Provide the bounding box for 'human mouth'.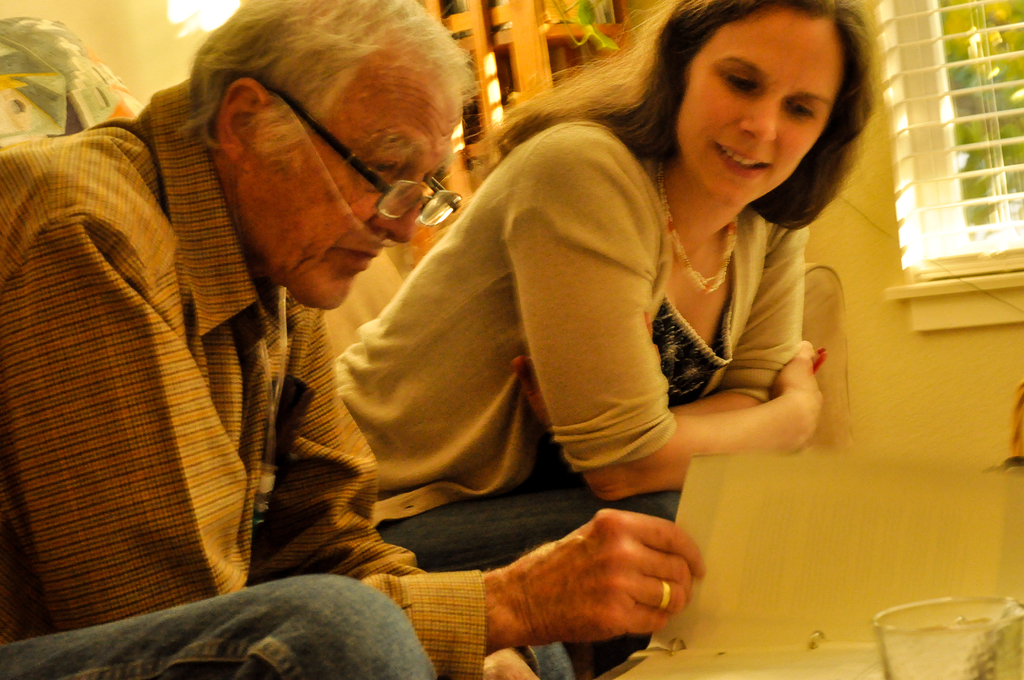
l=334, t=242, r=387, b=267.
